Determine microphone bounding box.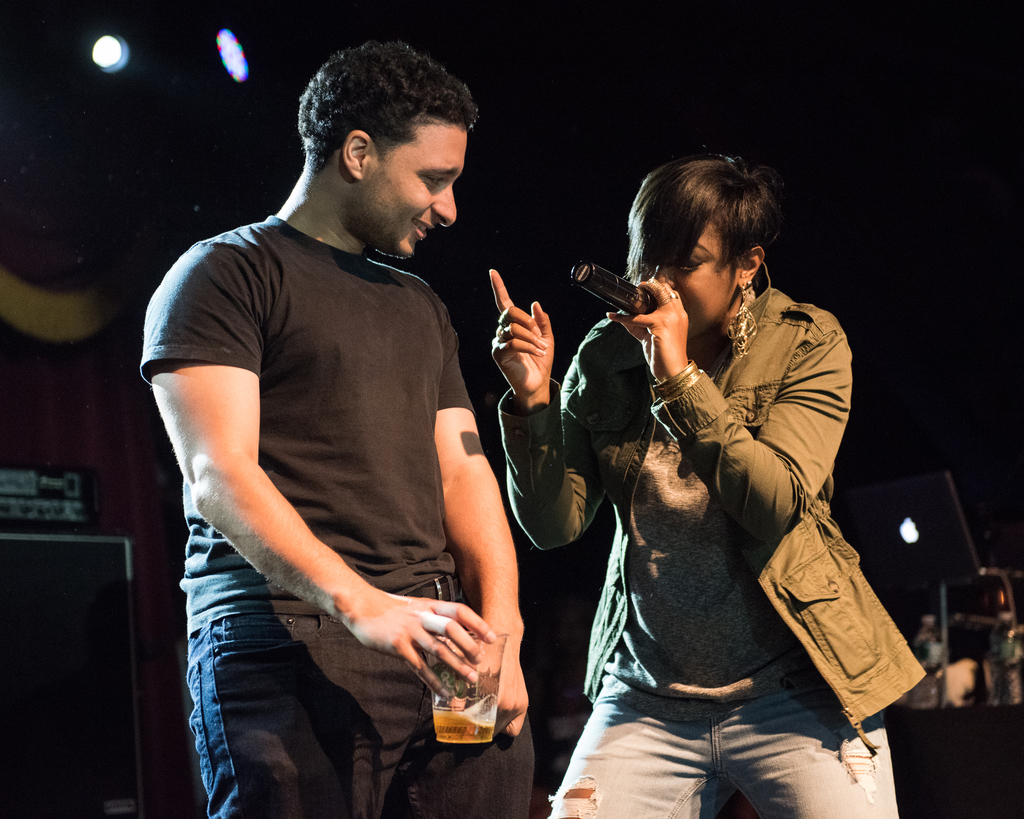
Determined: <region>573, 262, 657, 326</region>.
